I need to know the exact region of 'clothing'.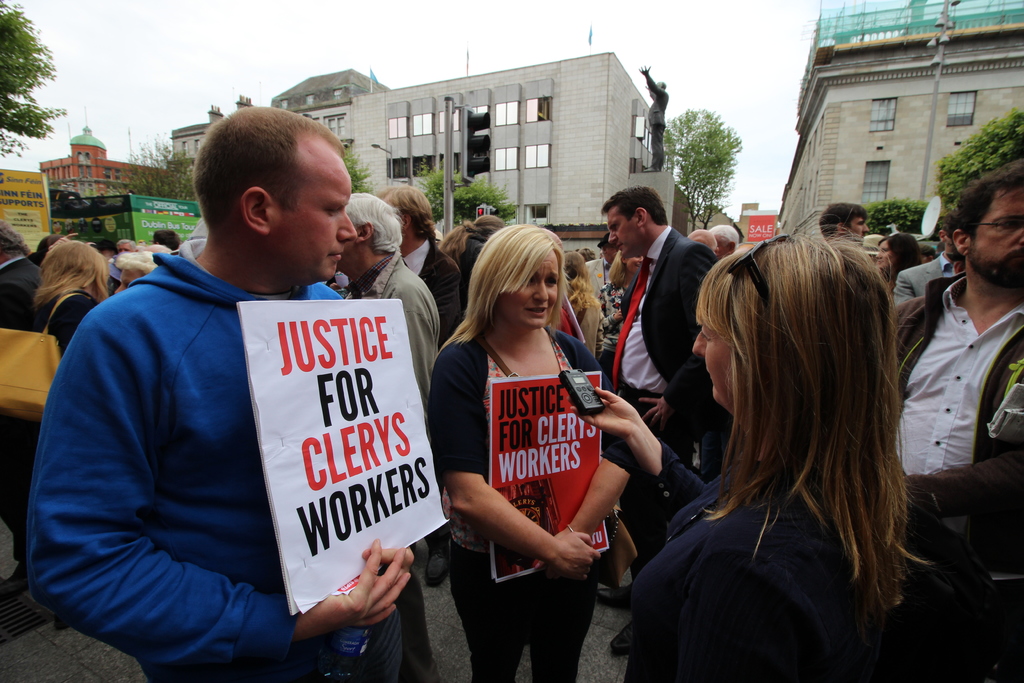
Region: x1=344 y1=242 x2=435 y2=407.
